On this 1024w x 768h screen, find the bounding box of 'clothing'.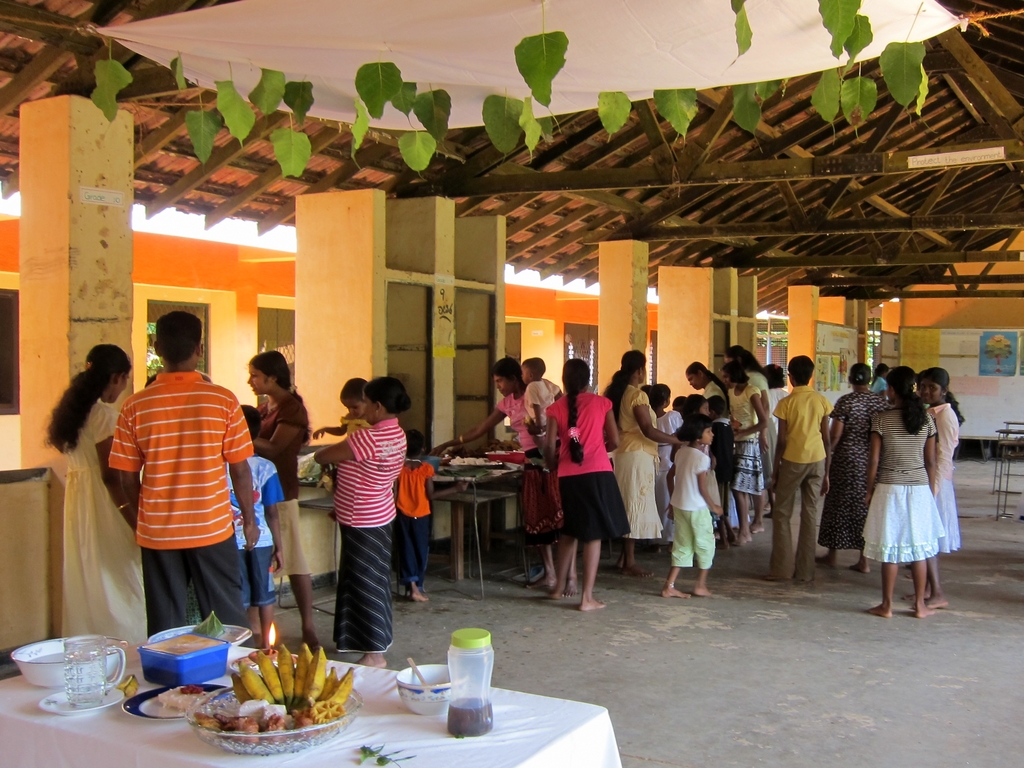
Bounding box: select_region(114, 355, 256, 624).
